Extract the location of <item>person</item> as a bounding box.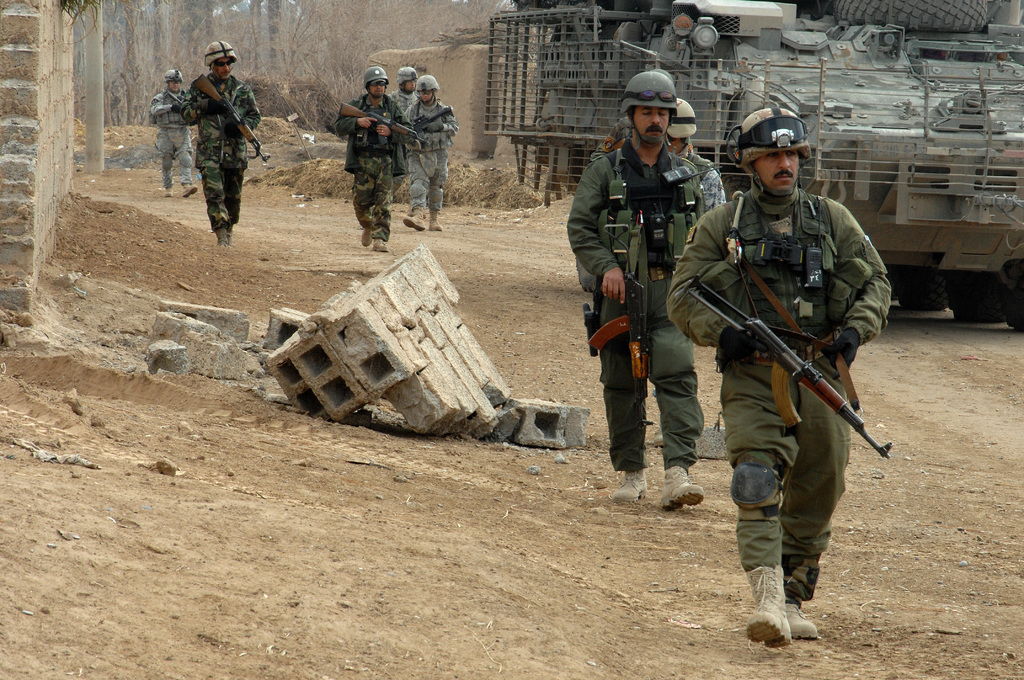
region(148, 68, 198, 198).
